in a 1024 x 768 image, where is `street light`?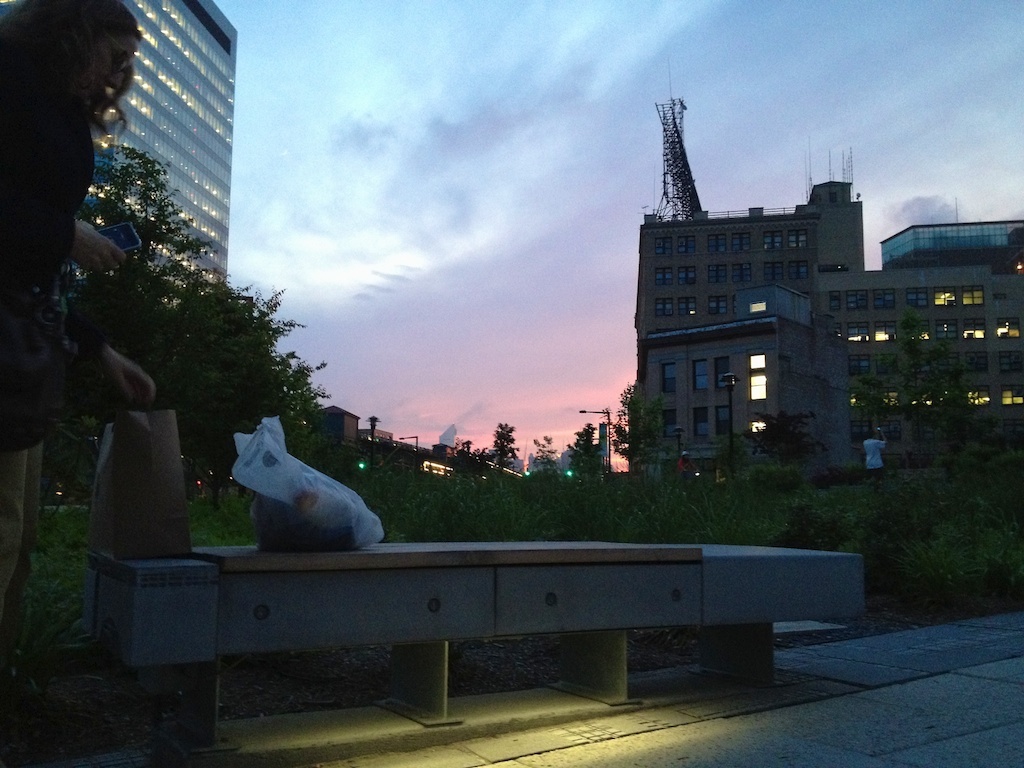
(x1=400, y1=432, x2=425, y2=468).
